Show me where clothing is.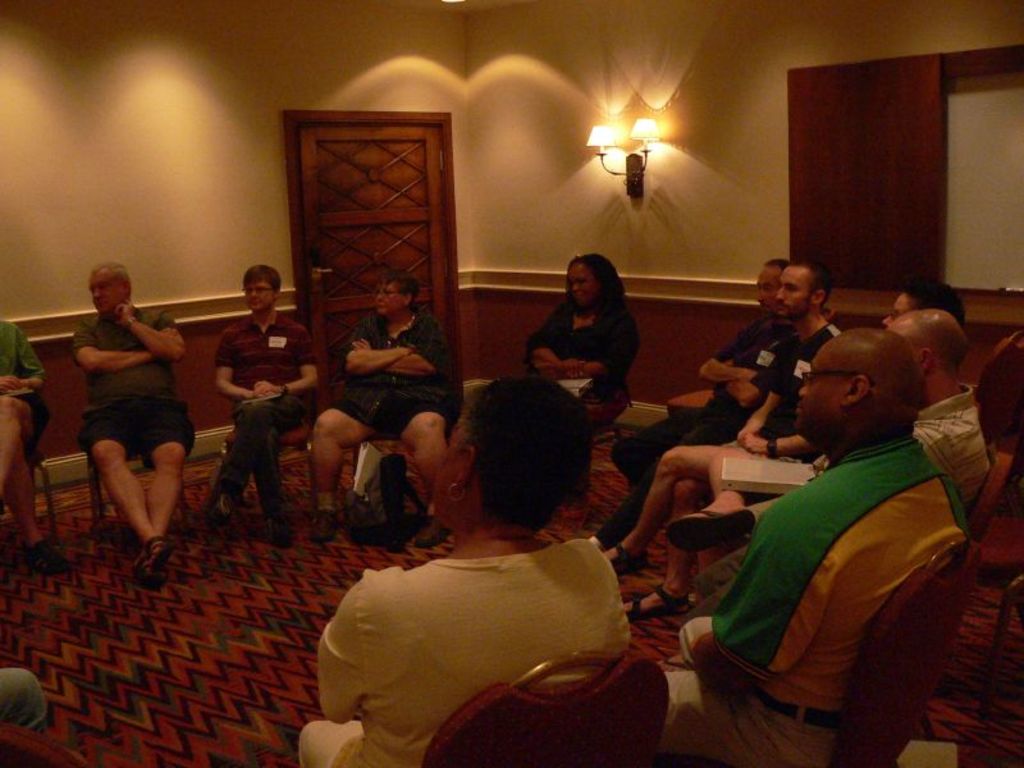
clothing is at 209:308:319:522.
